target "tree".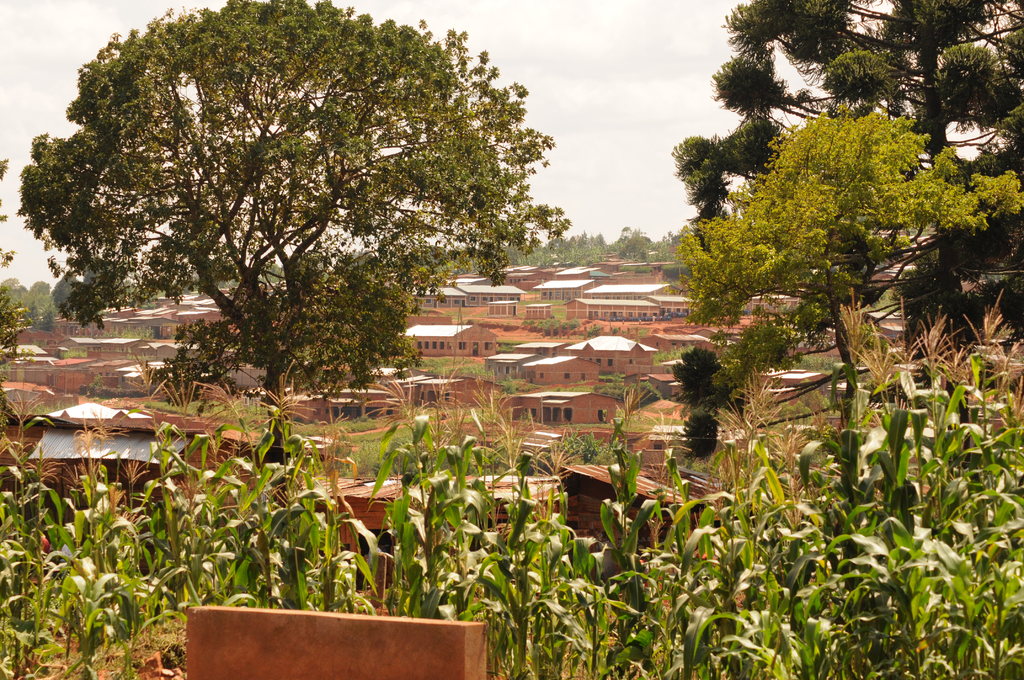
Target region: 672:0:1023:467.
